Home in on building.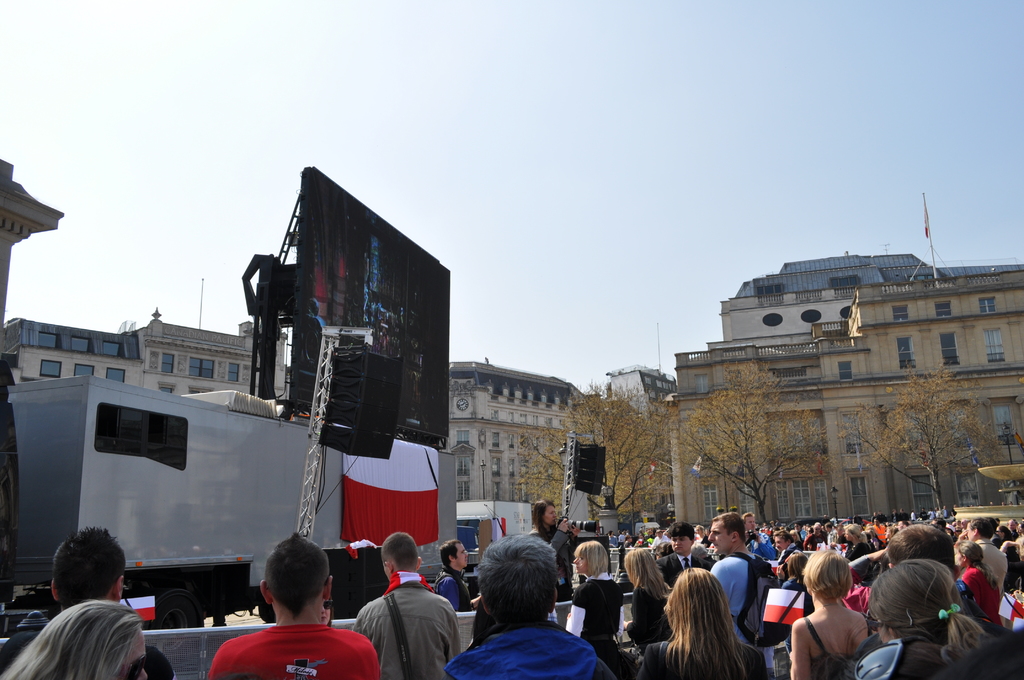
Homed in at crop(131, 318, 292, 409).
